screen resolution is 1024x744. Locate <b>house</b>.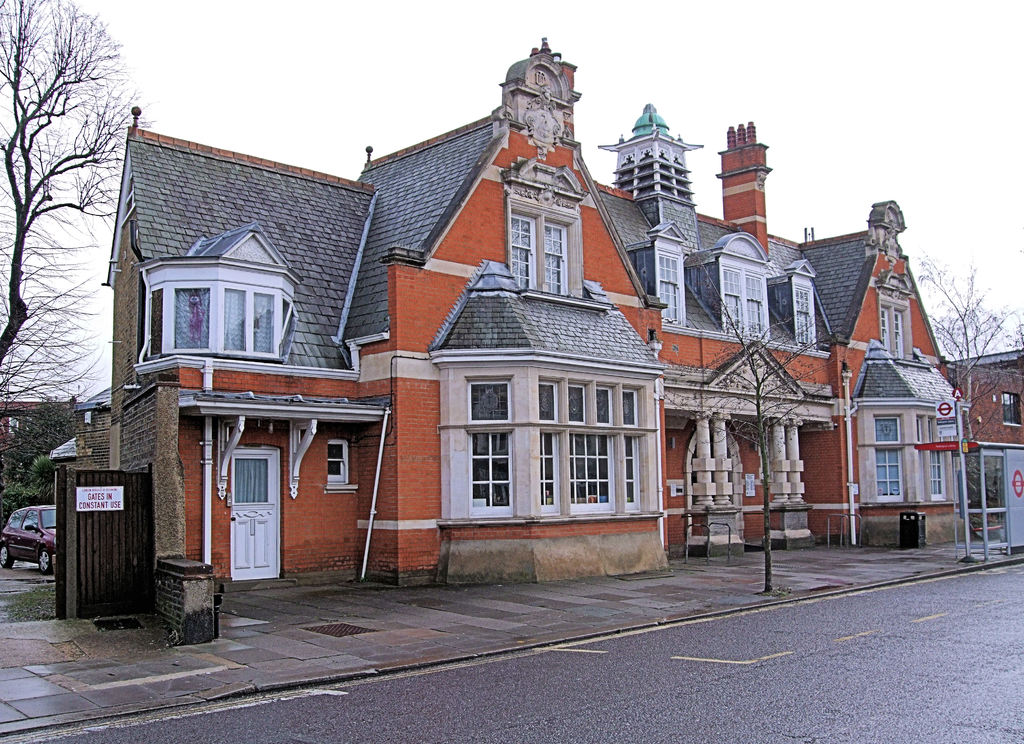
box(0, 396, 82, 501).
